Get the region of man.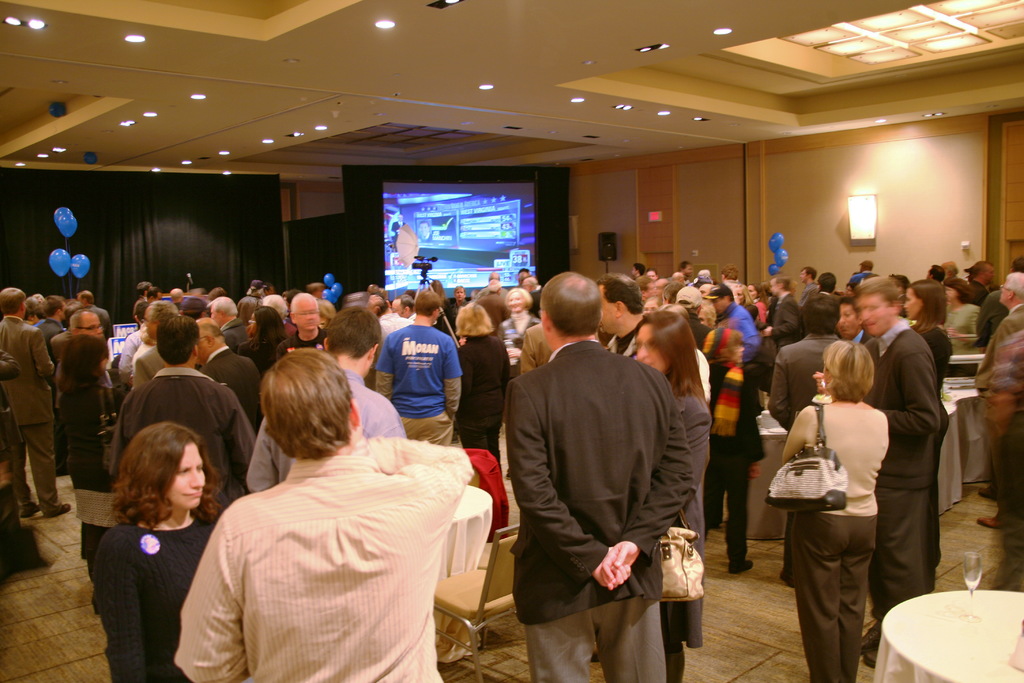
[left=505, top=320, right=552, bottom=481].
